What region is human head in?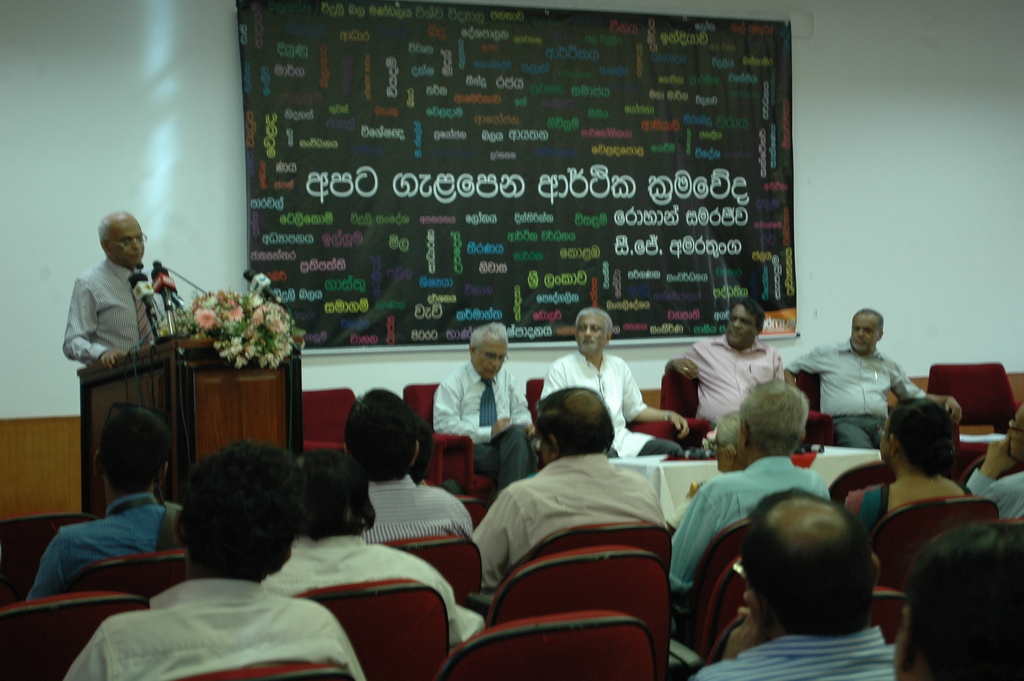
{"left": 1005, "top": 402, "right": 1023, "bottom": 459}.
